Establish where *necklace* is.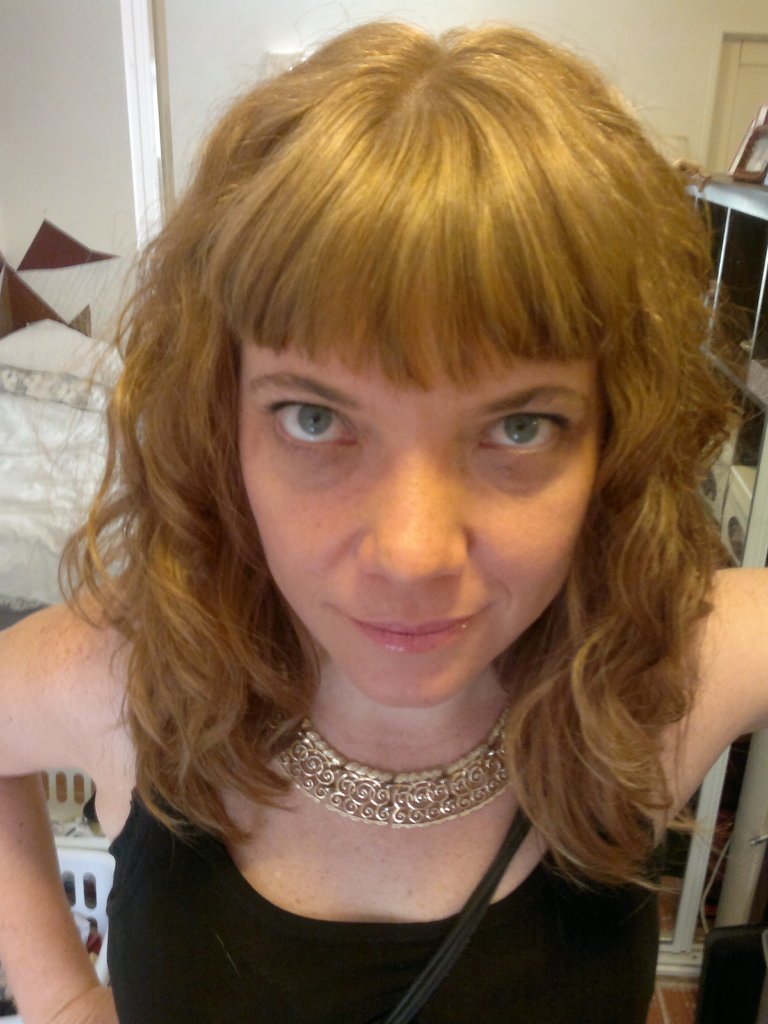
Established at 273:707:511:863.
